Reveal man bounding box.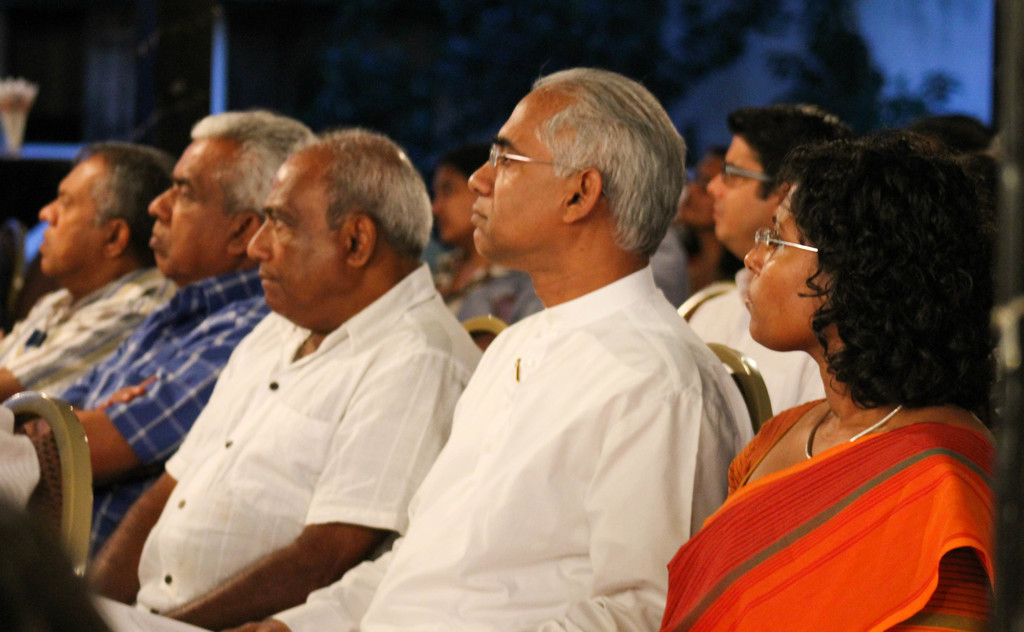
Revealed: l=675, t=103, r=851, b=401.
